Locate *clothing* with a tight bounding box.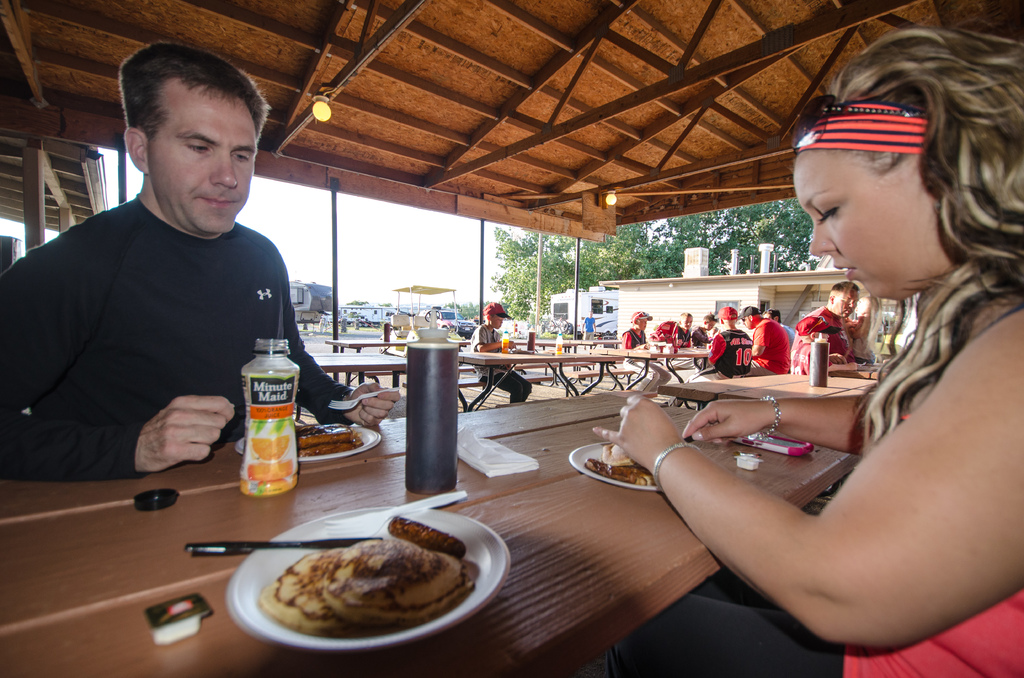
<box>788,305,853,373</box>.
